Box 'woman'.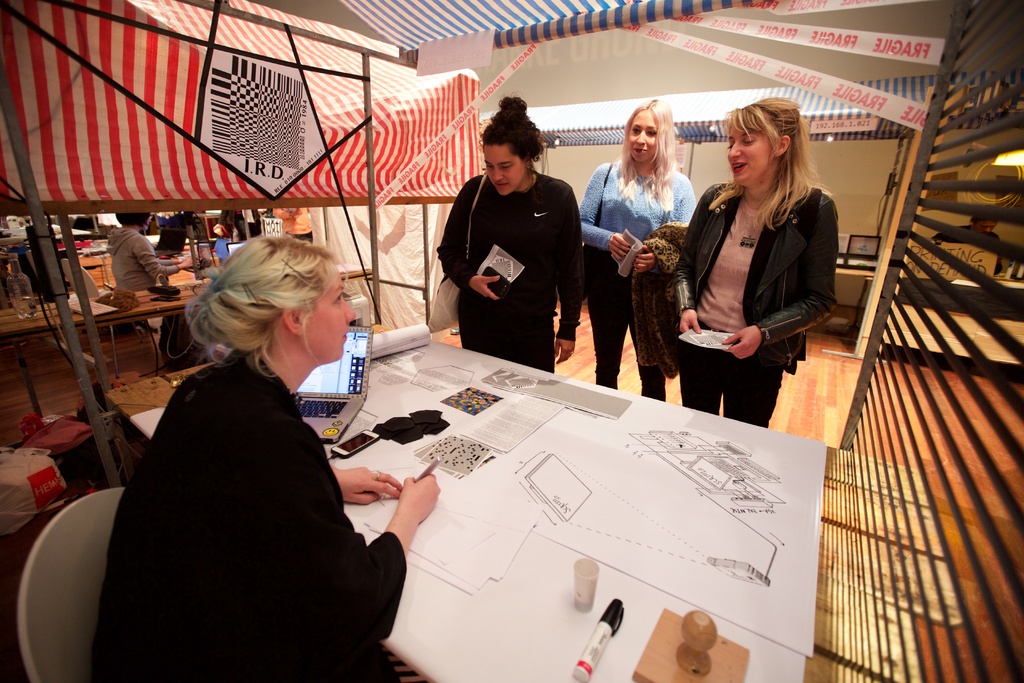
BBox(674, 105, 842, 445).
